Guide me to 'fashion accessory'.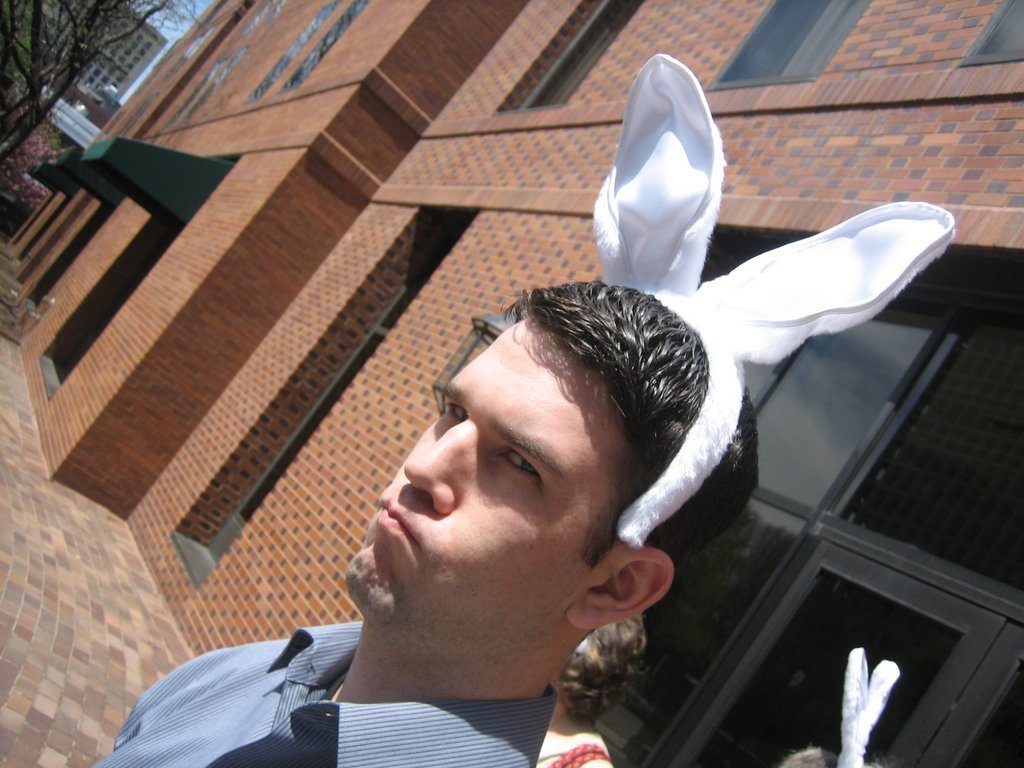
Guidance: 588, 47, 953, 550.
